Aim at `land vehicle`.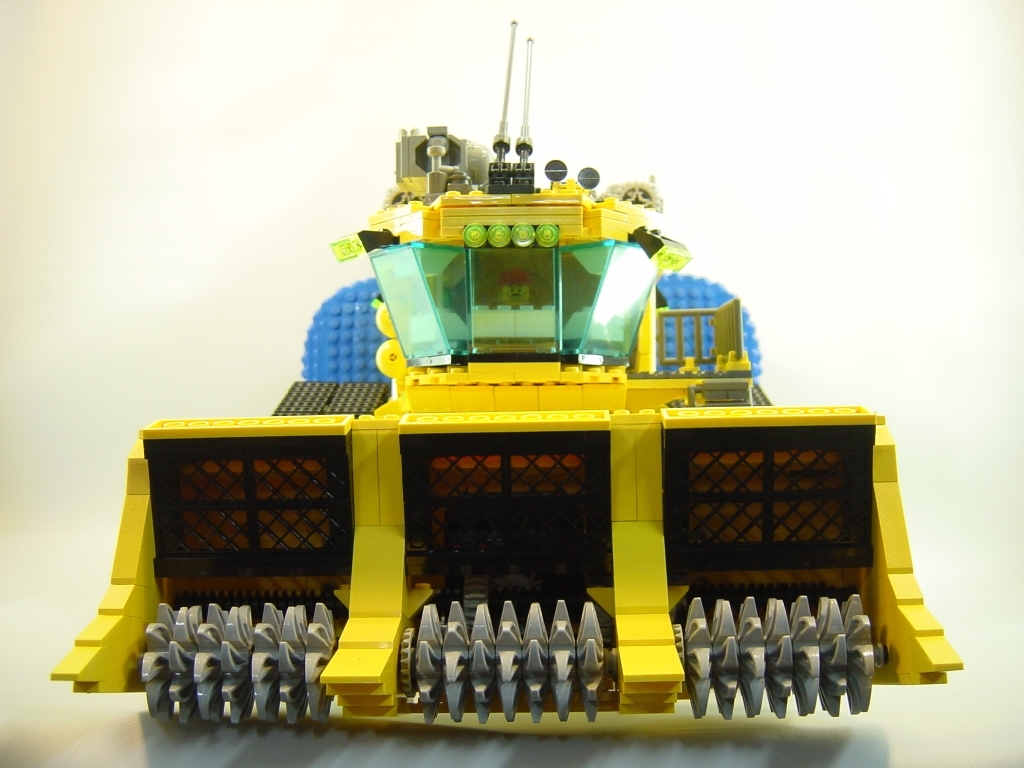
Aimed at <region>47, 13, 982, 749</region>.
